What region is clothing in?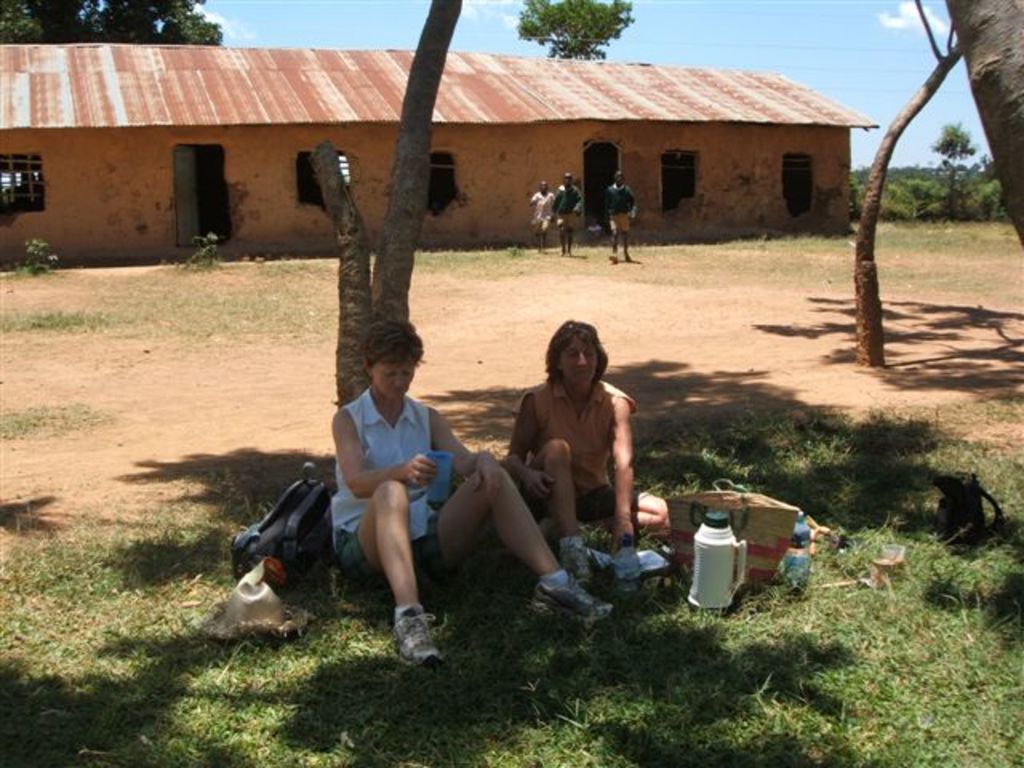
<bbox>325, 394, 462, 571</bbox>.
